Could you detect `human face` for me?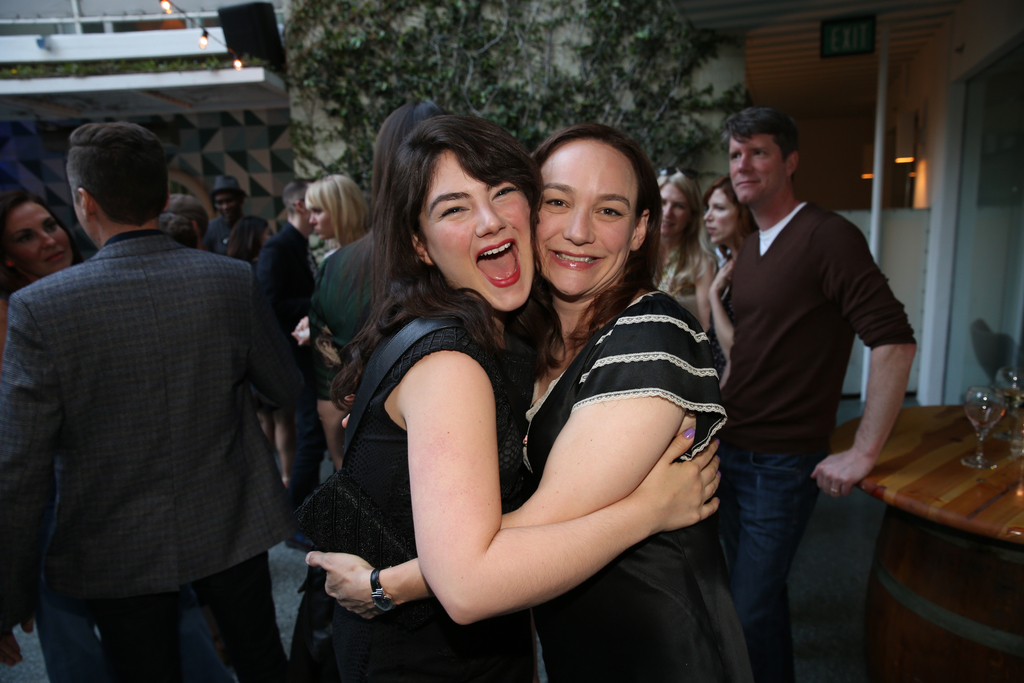
Detection result: BBox(537, 143, 638, 297).
